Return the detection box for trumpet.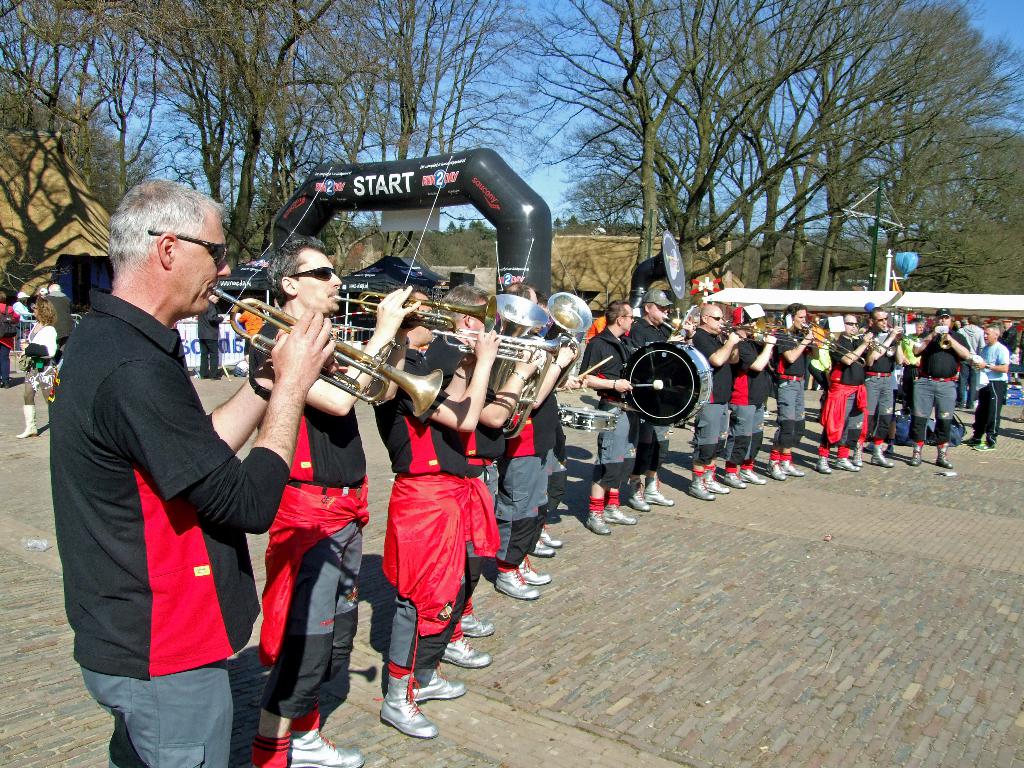
box=[214, 286, 444, 417].
